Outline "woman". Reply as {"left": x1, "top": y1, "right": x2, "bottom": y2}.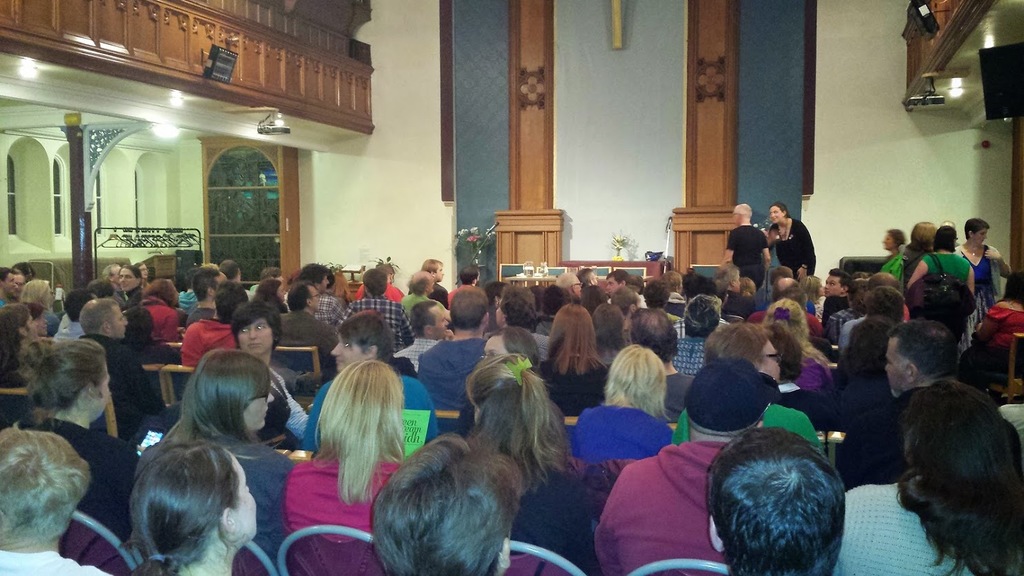
{"left": 125, "top": 275, "right": 187, "bottom": 341}.
